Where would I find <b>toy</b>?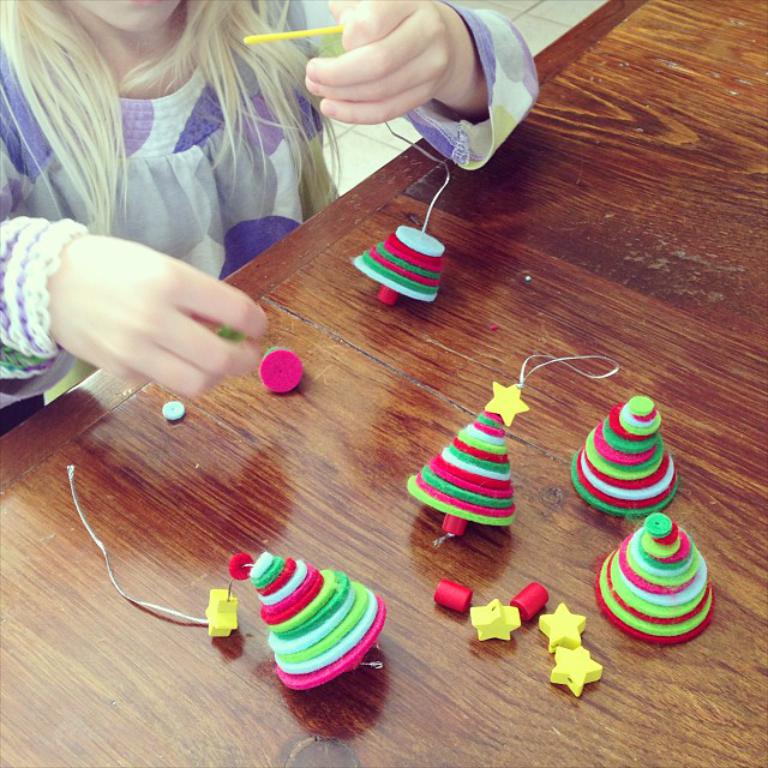
At 258 346 304 395.
